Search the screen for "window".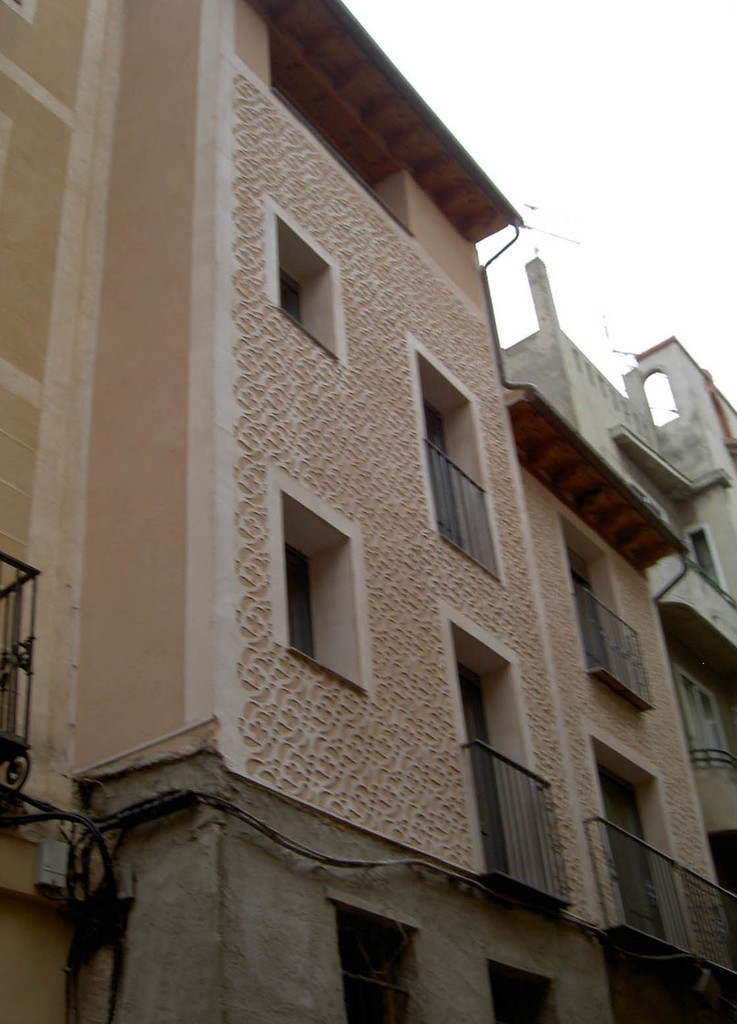
Found at region(282, 479, 385, 693).
